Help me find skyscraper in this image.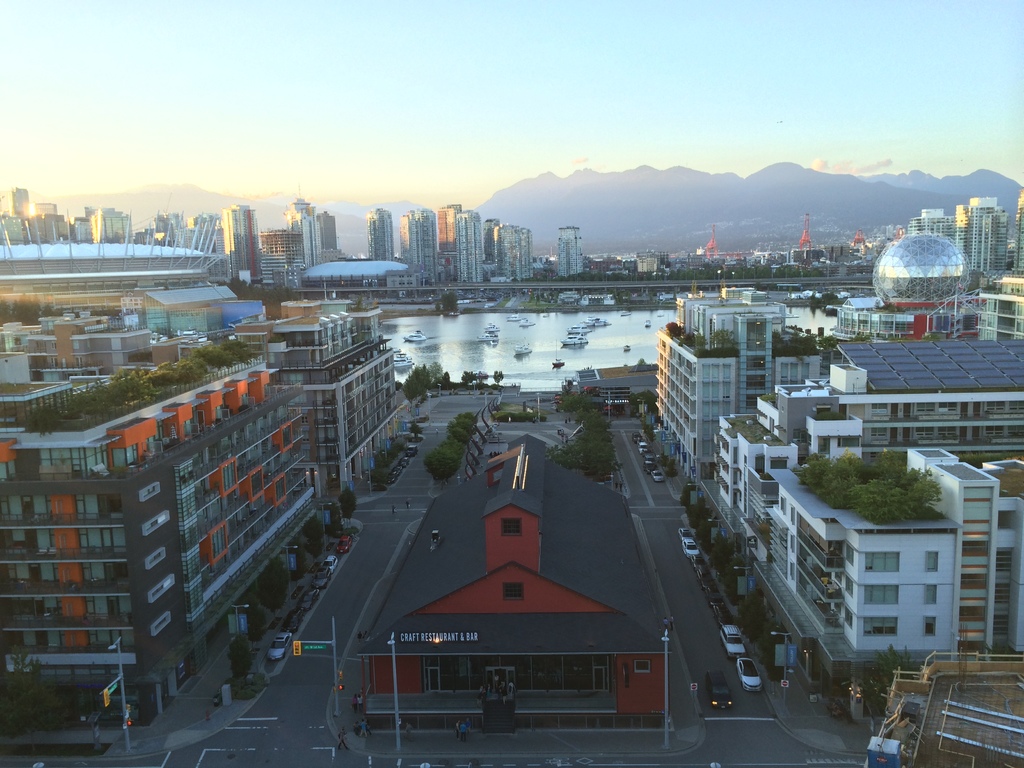
Found it: <box>483,212,539,279</box>.
